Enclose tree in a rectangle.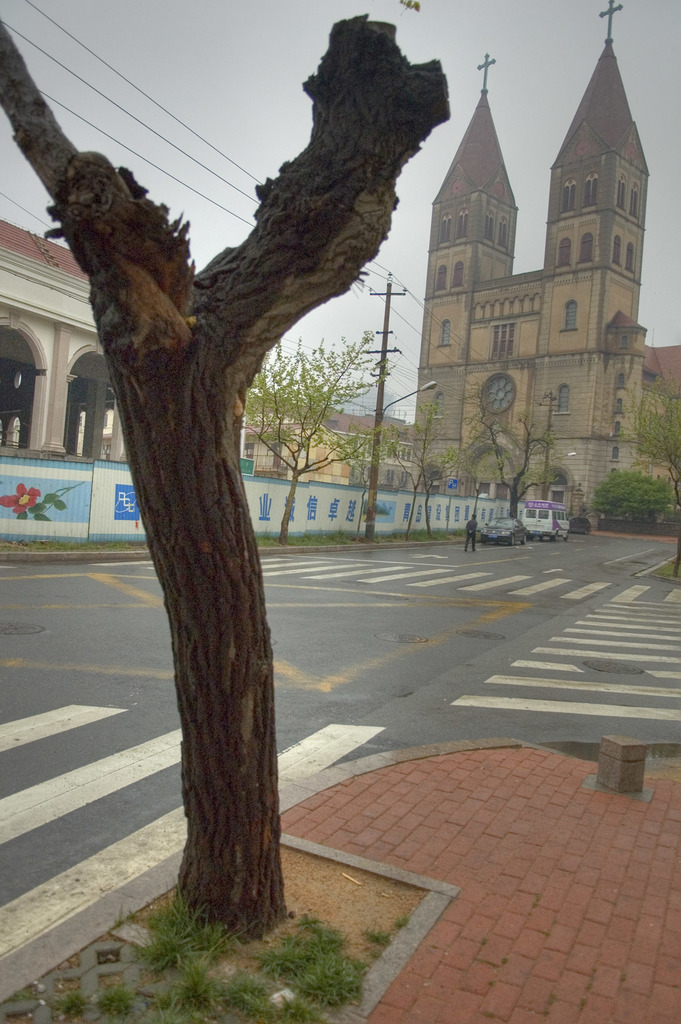
x1=241 y1=329 x2=398 y2=546.
